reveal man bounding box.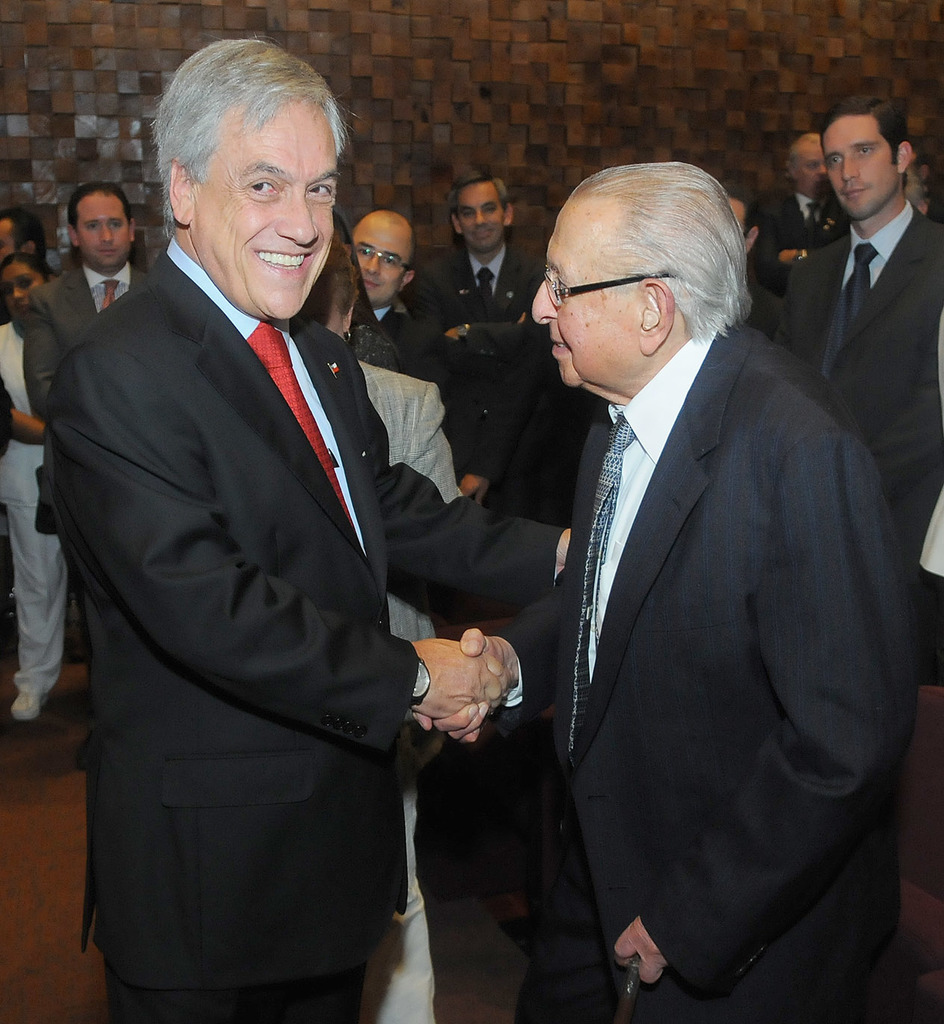
Revealed: rect(352, 209, 439, 389).
